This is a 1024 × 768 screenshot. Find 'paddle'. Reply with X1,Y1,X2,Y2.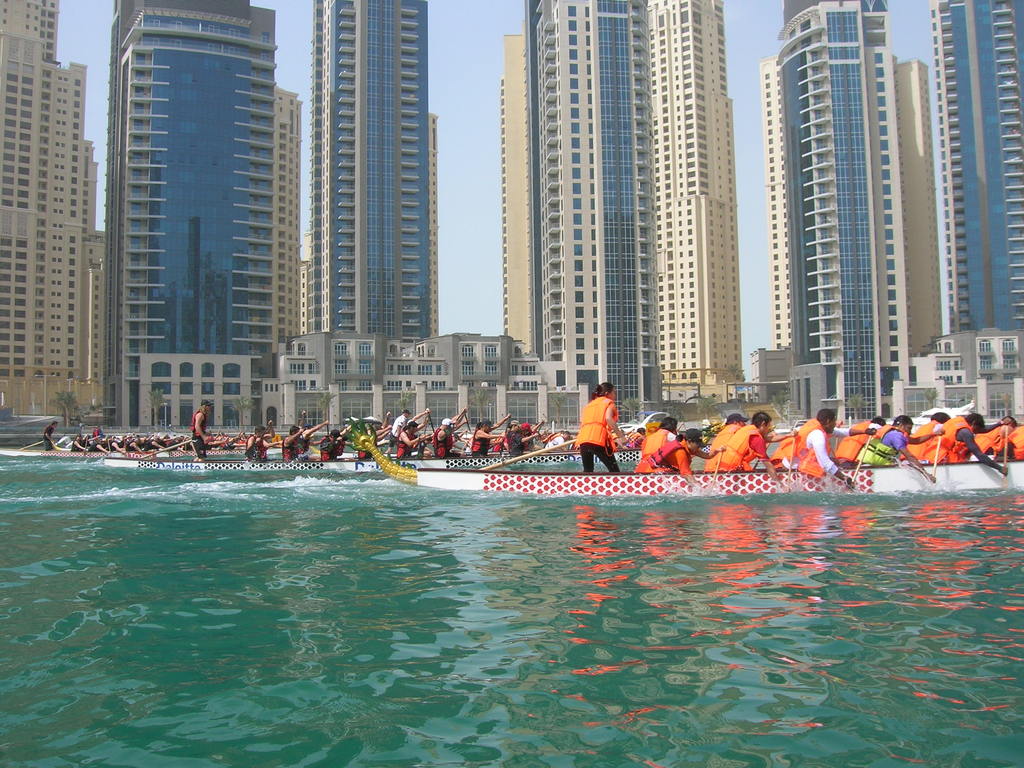
710,450,722,496.
